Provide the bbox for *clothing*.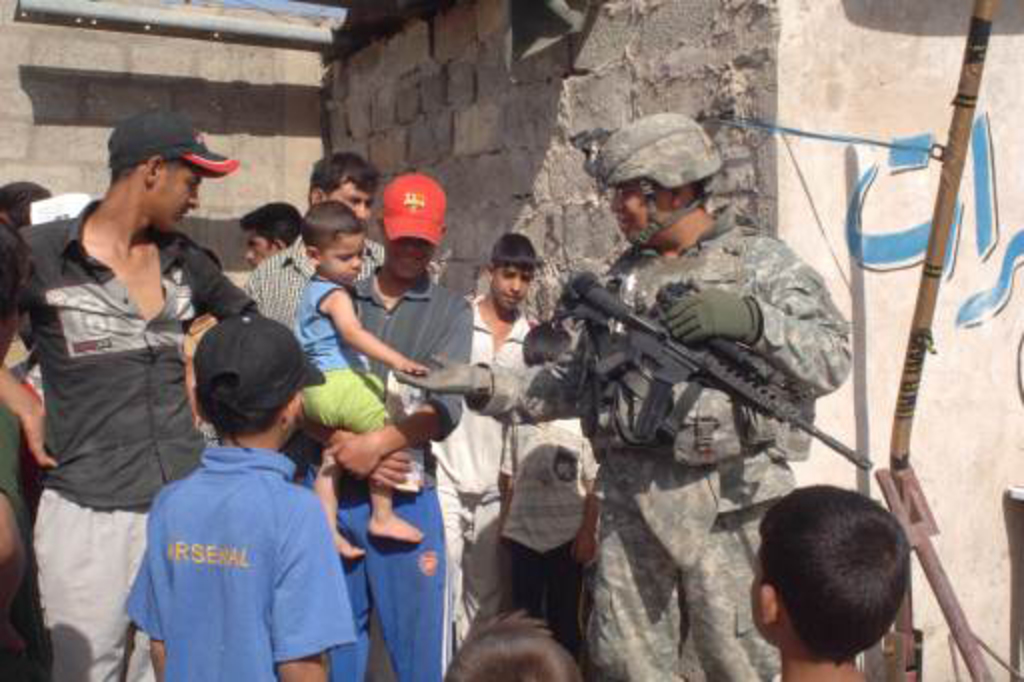
rect(470, 206, 856, 680).
